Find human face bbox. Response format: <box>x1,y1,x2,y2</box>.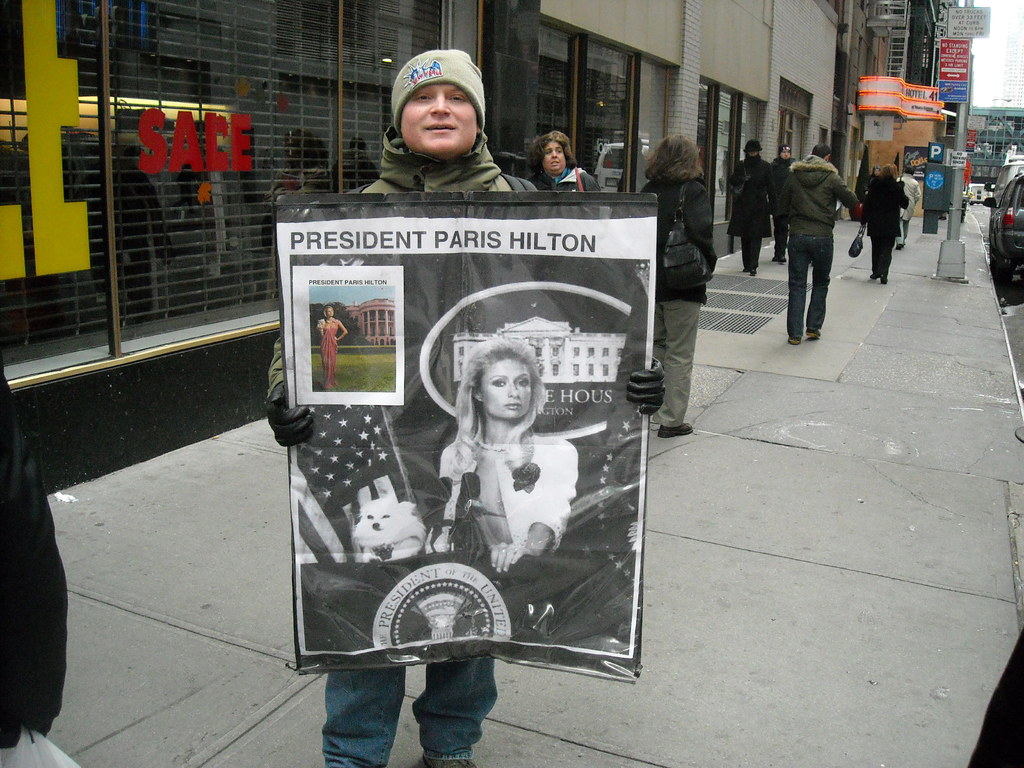
<box>401,83,476,148</box>.
